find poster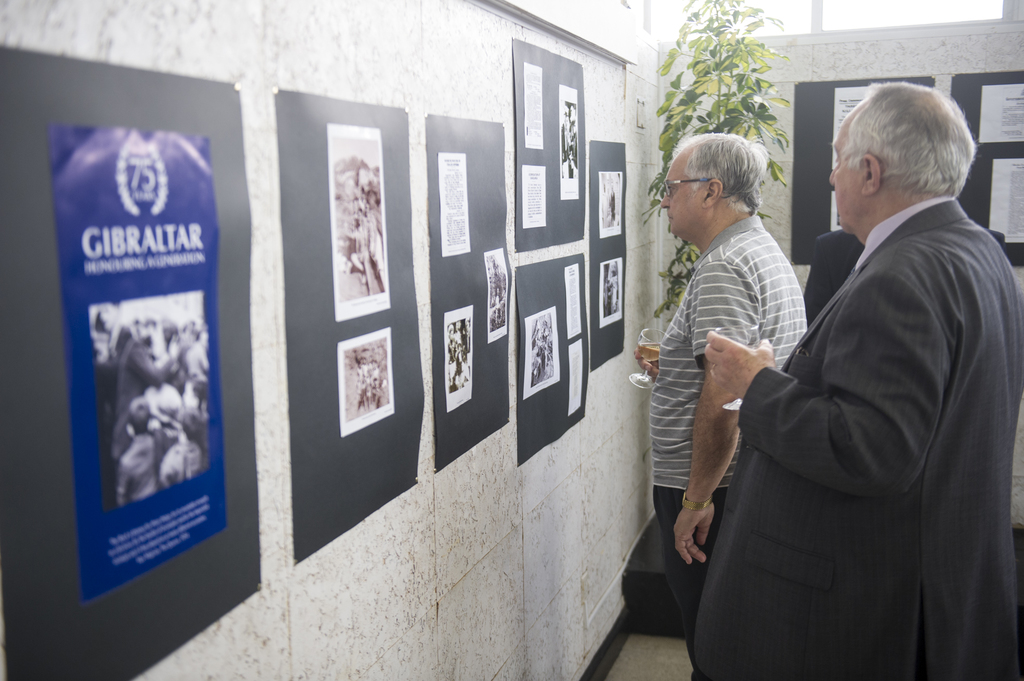
519:66:545:147
